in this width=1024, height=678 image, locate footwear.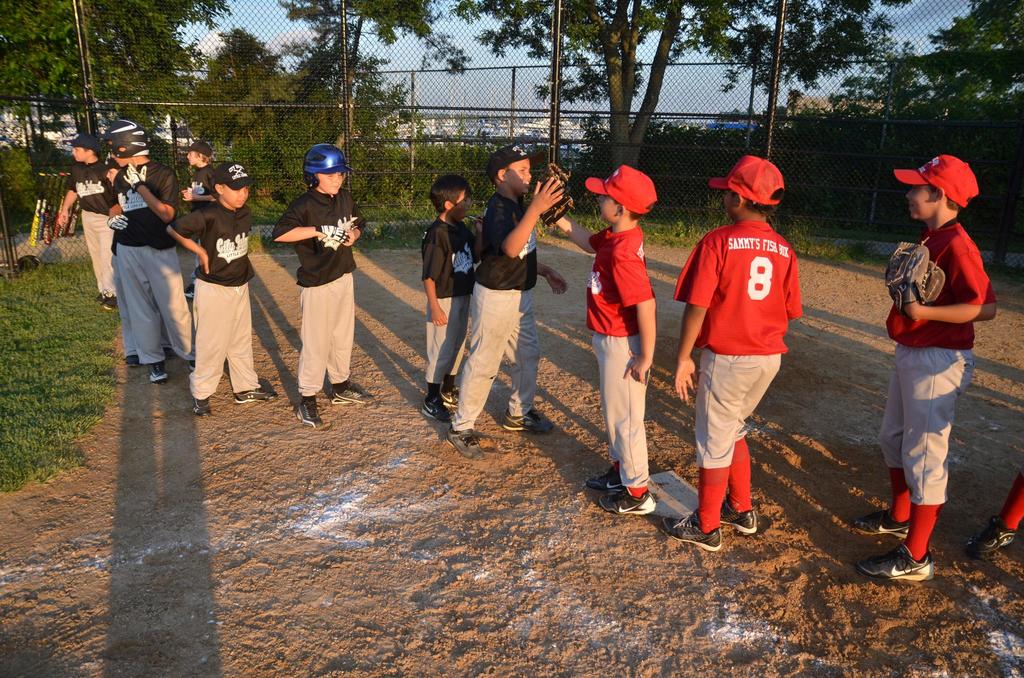
Bounding box: BBox(329, 382, 373, 405).
